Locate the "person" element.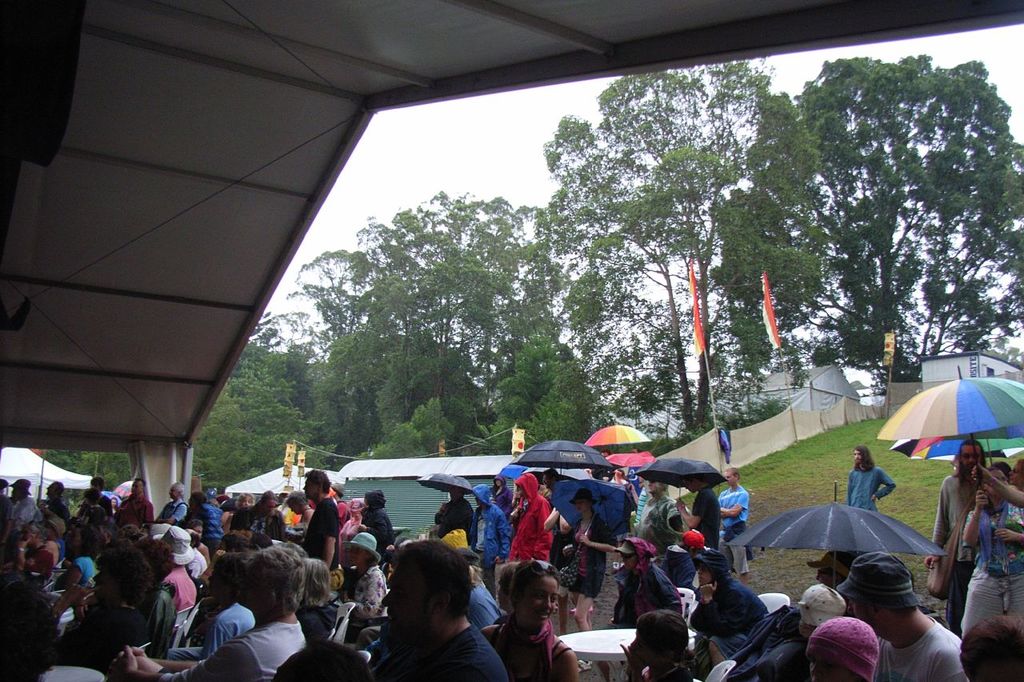
Element bbox: bbox(471, 482, 512, 600).
